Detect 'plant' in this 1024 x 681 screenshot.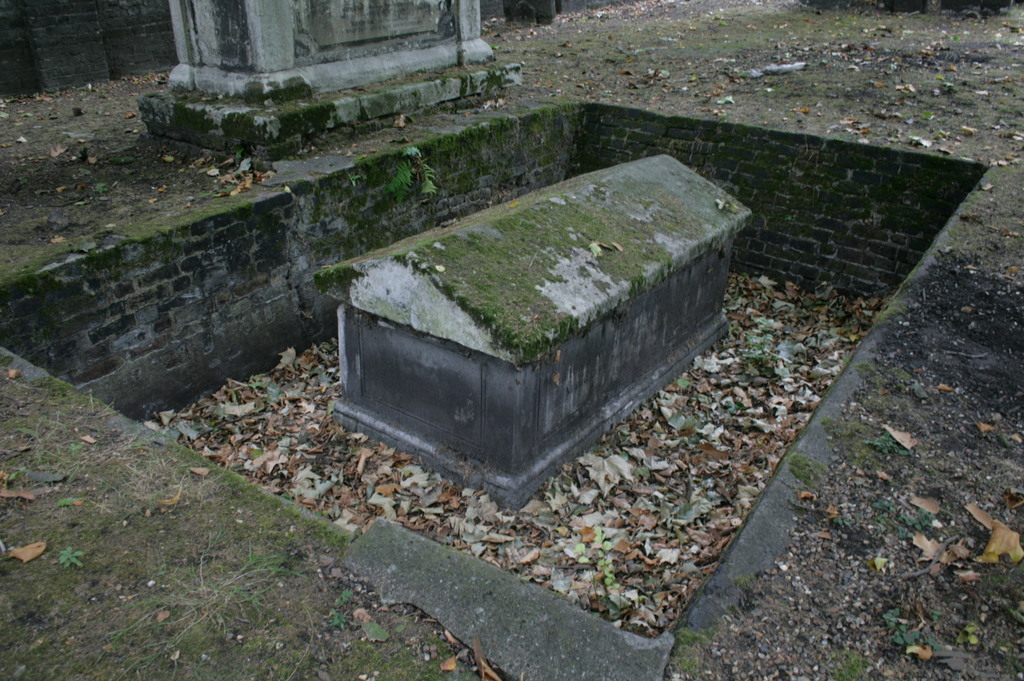
Detection: x1=1001, y1=0, x2=1023, y2=20.
